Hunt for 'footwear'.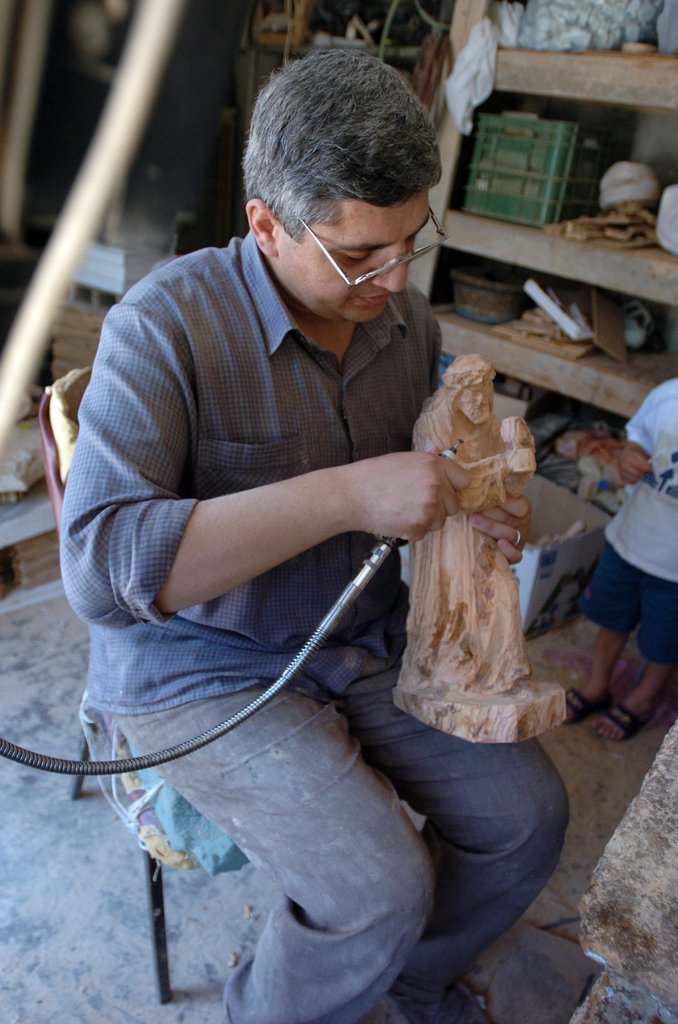
Hunted down at [x1=592, y1=679, x2=664, y2=748].
